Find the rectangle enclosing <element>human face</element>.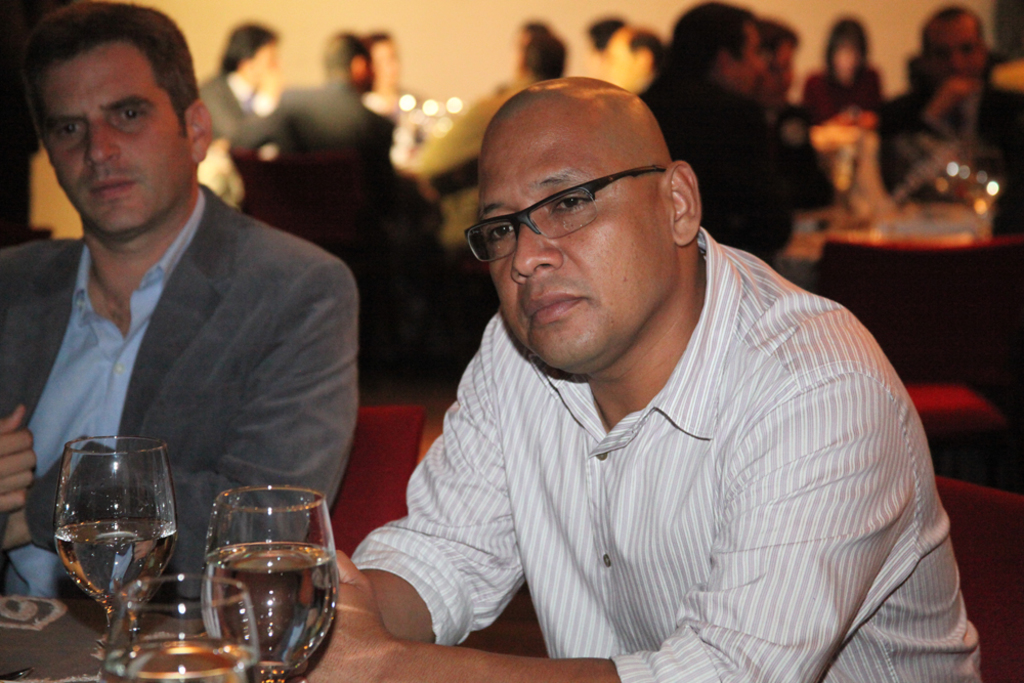
(left=605, top=39, right=640, bottom=89).
